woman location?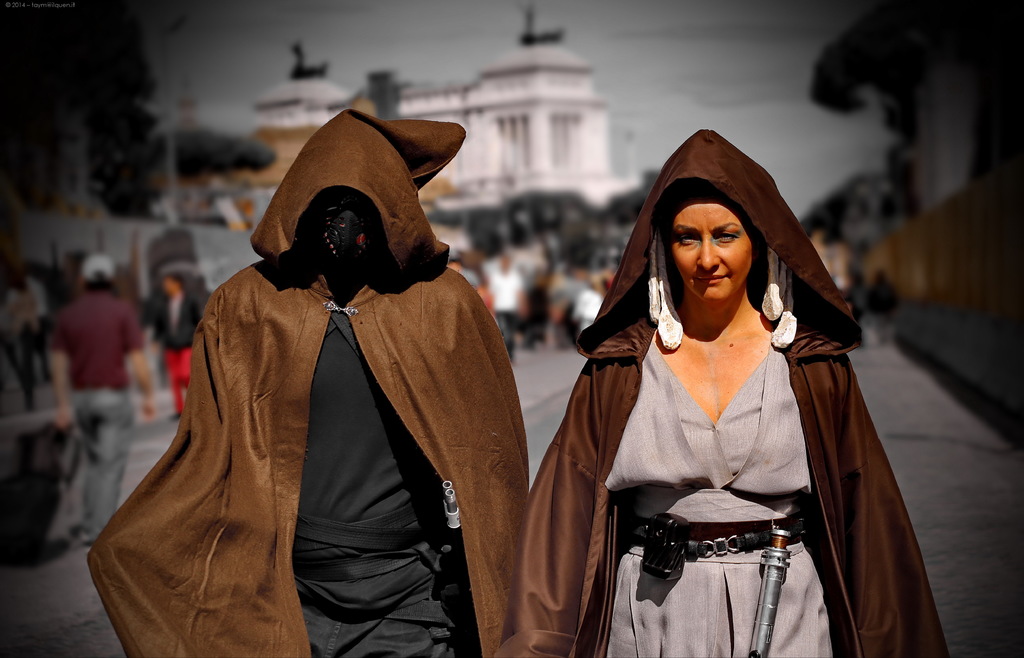
<box>516,124,904,646</box>
